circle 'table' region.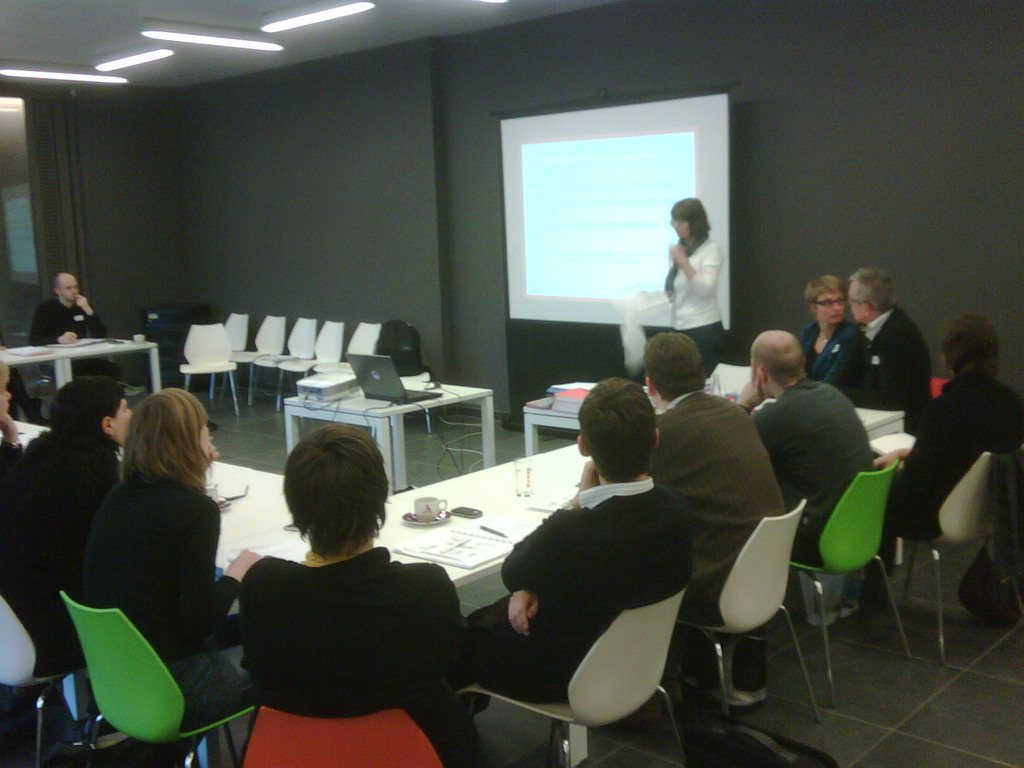
Region: locate(218, 390, 907, 616).
